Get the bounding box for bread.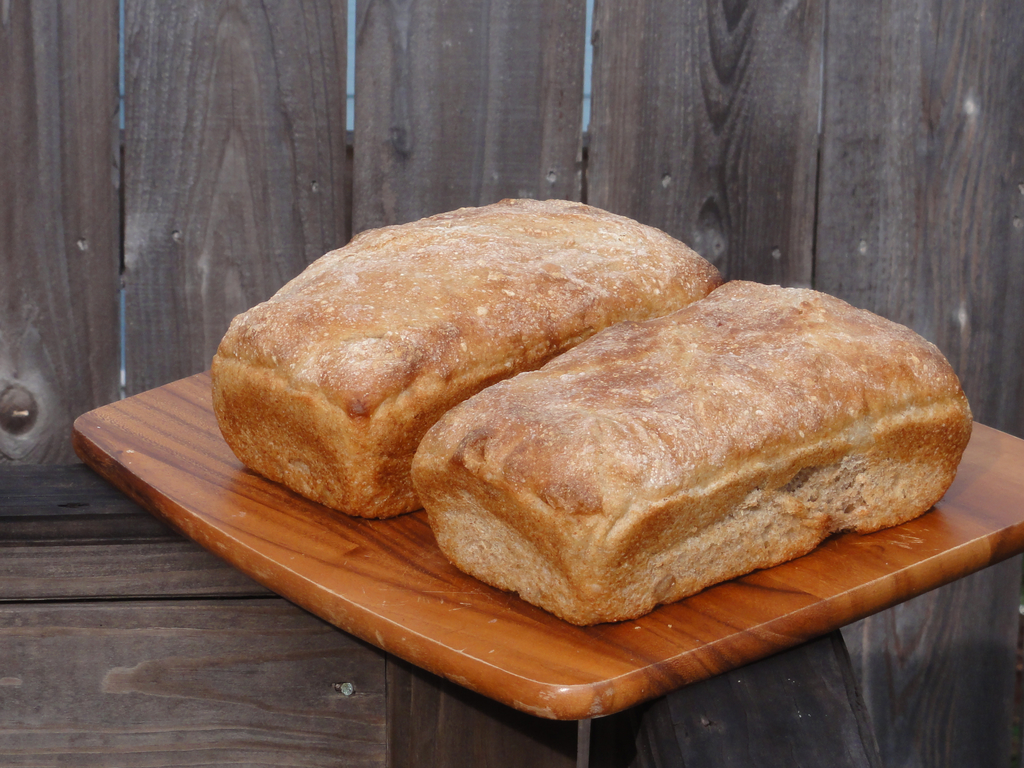
[x1=412, y1=290, x2=955, y2=623].
